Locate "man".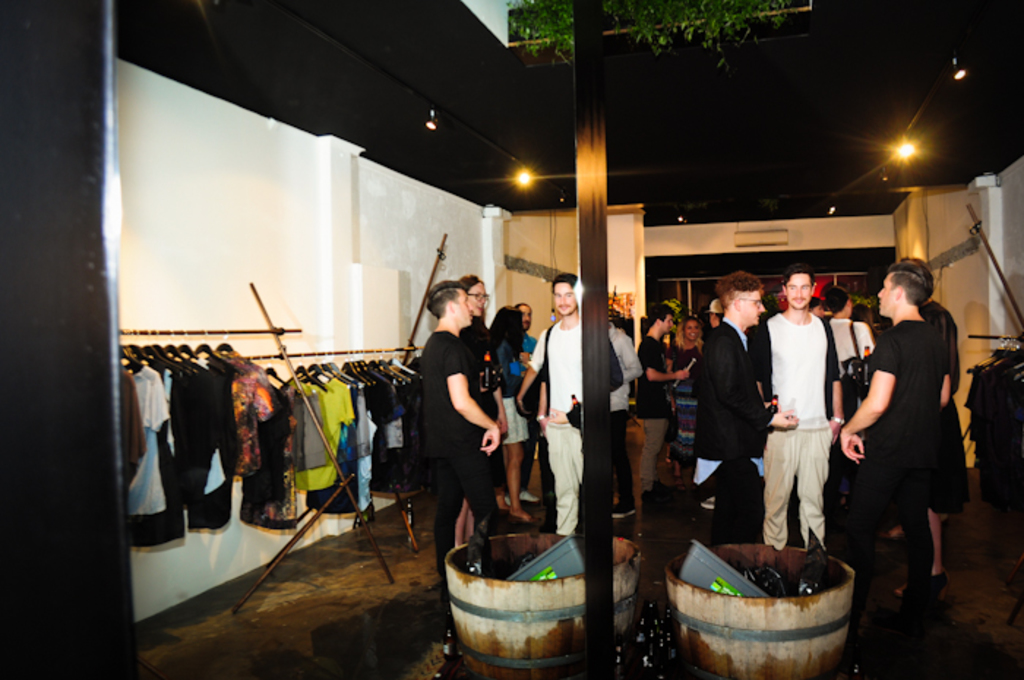
Bounding box: left=680, top=269, right=802, bottom=543.
